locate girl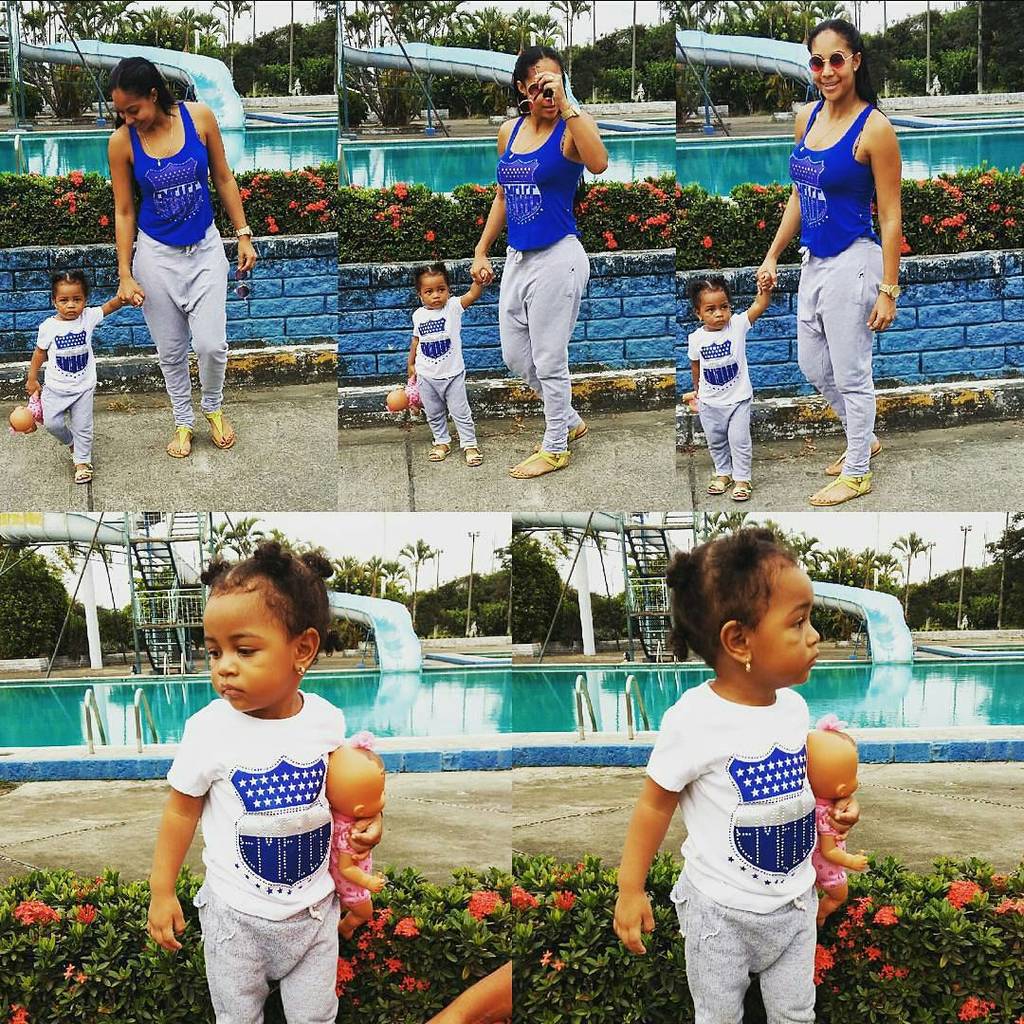
pyautogui.locateOnScreen(9, 386, 43, 434)
